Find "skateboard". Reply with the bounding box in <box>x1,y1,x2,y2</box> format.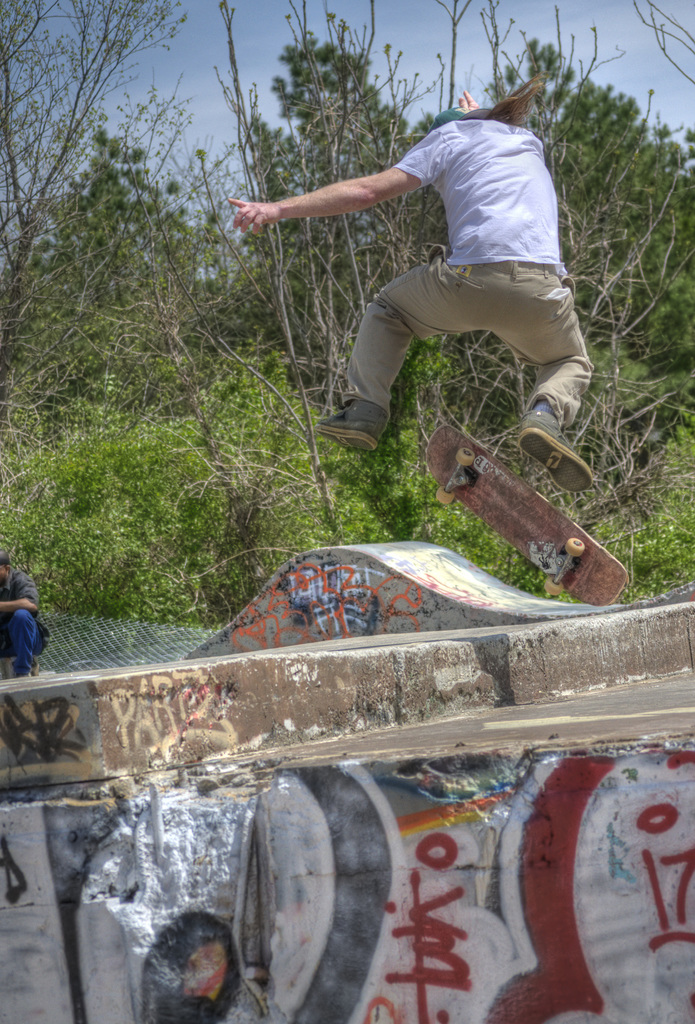
<box>422,419,628,612</box>.
